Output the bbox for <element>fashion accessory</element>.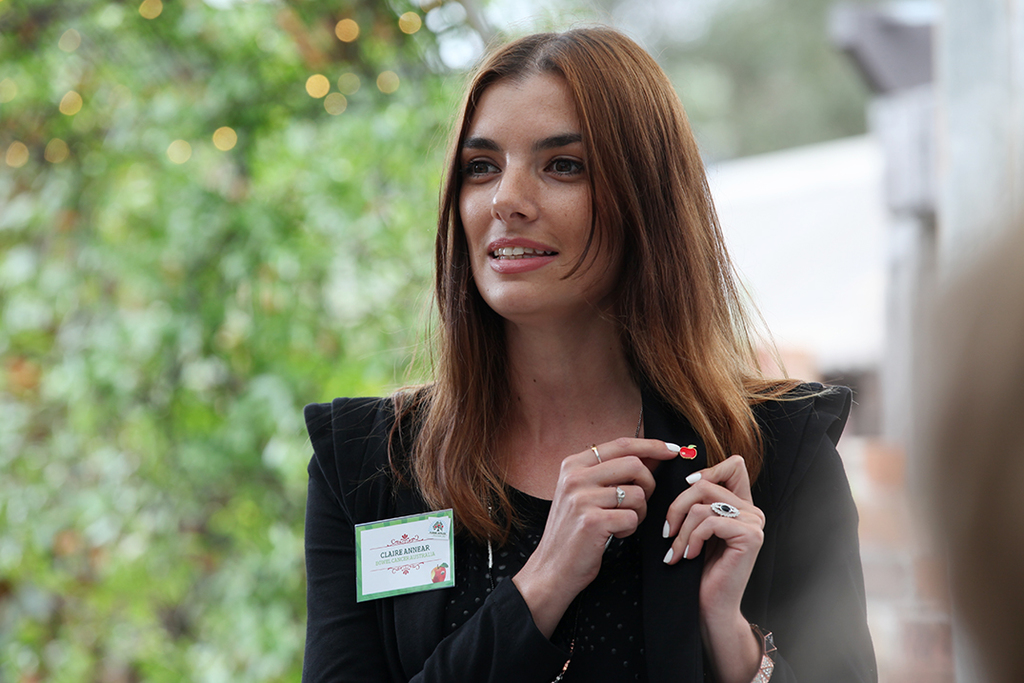
box(449, 519, 602, 680).
